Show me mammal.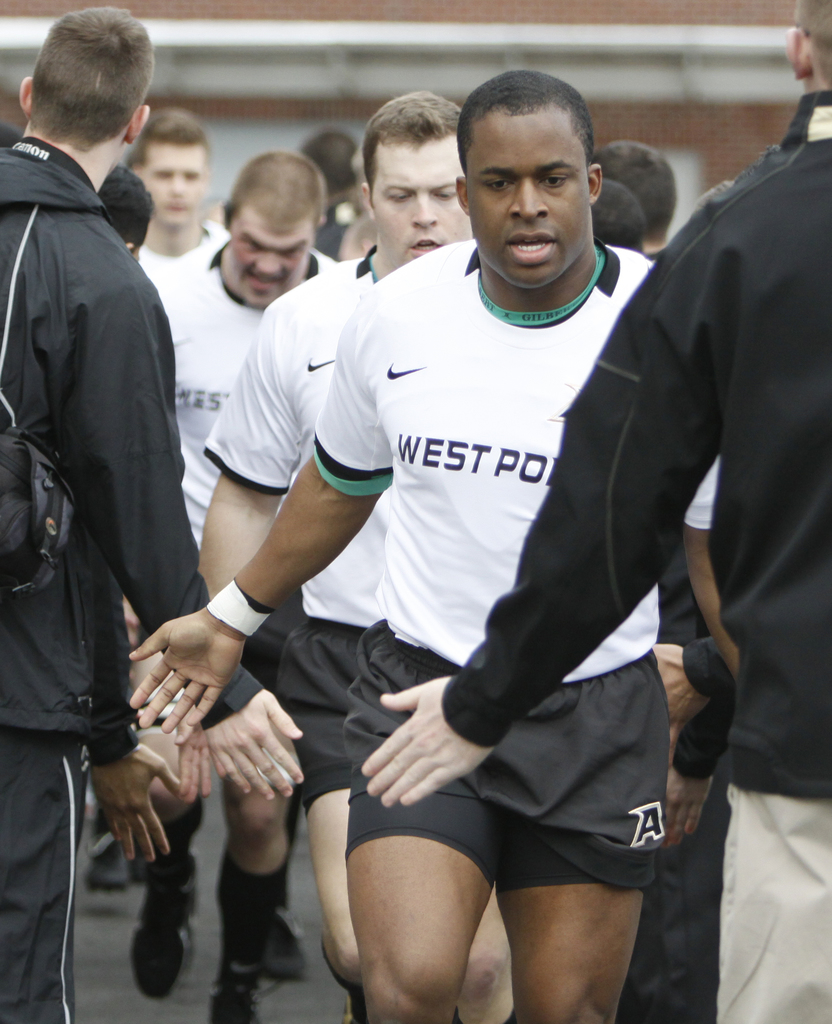
mammal is here: 94 166 154 257.
